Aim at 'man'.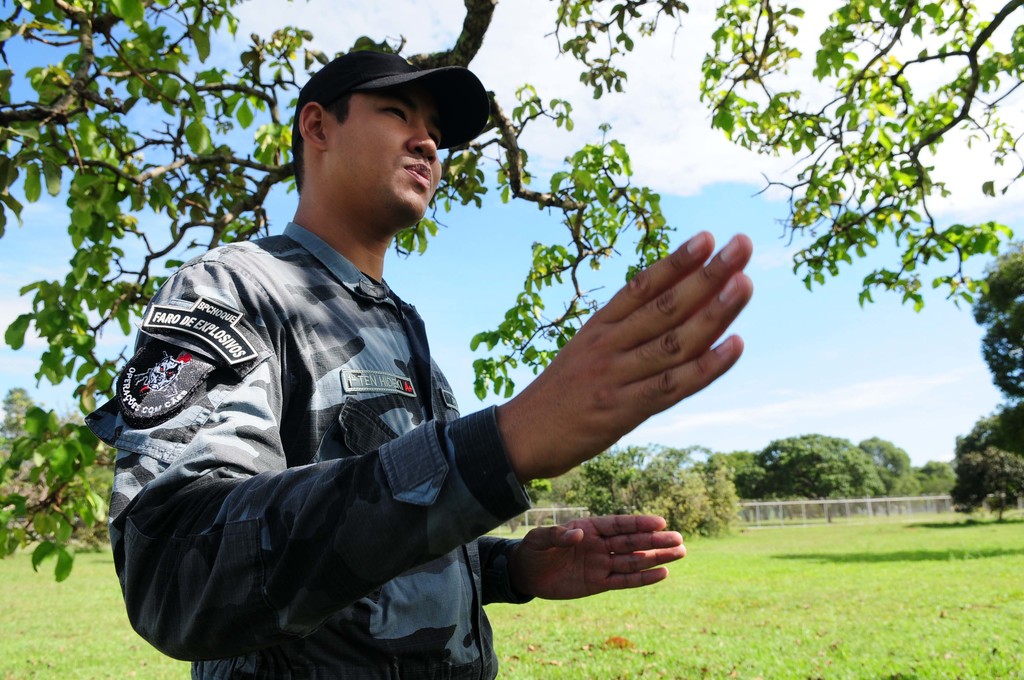
Aimed at detection(133, 60, 759, 679).
